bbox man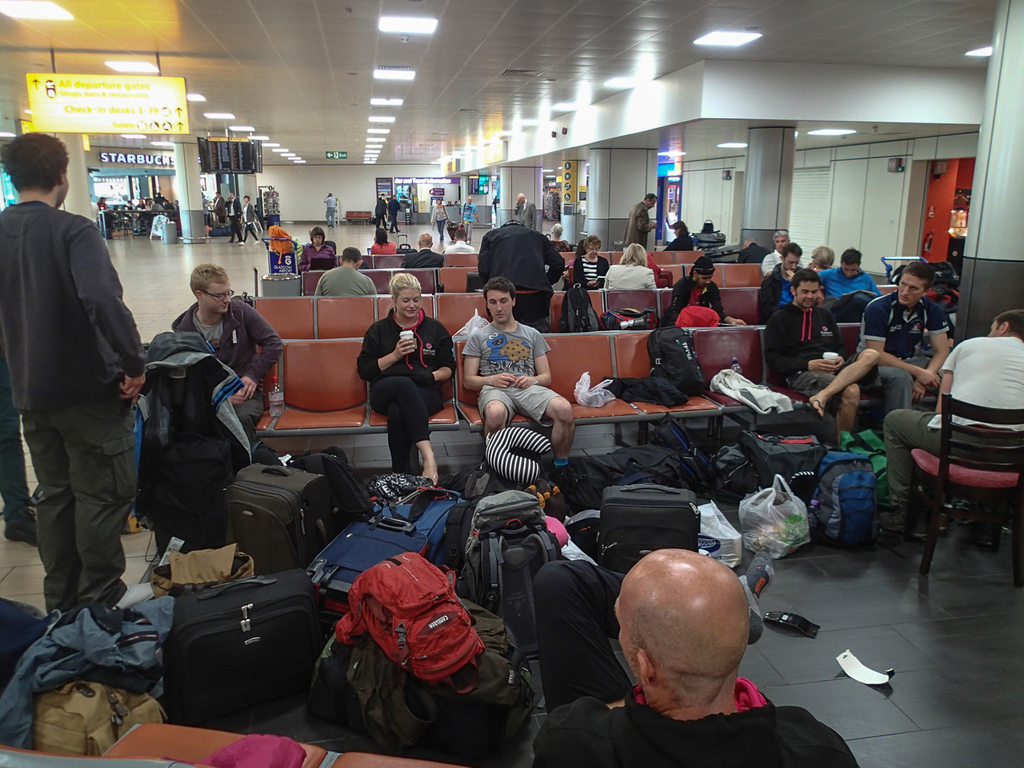
(534,548,860,767)
